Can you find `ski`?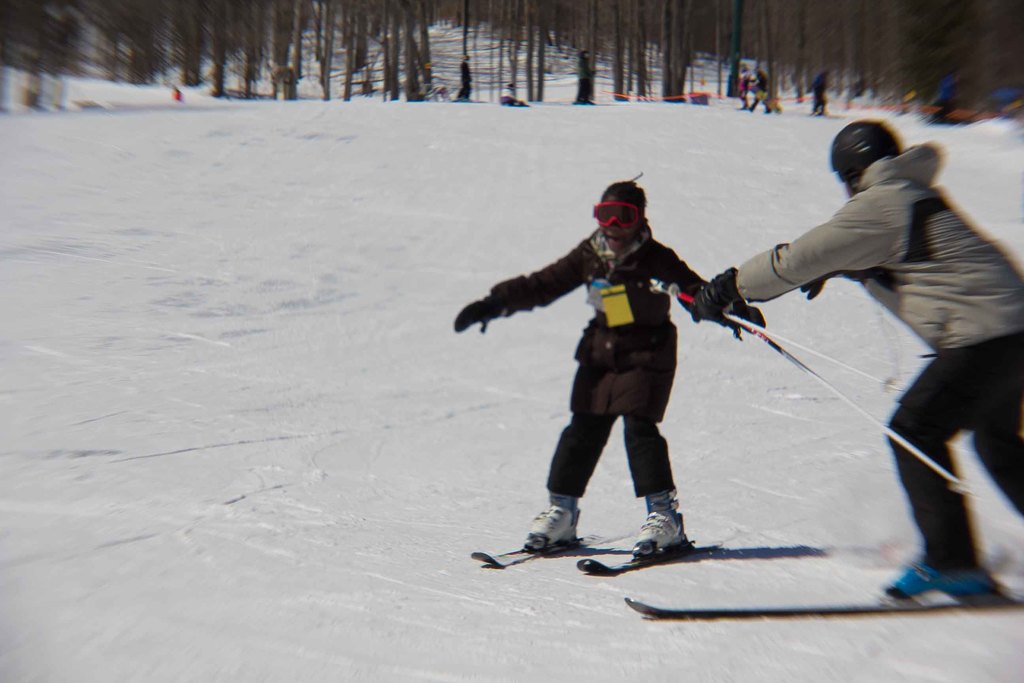
Yes, bounding box: [left=468, top=523, right=596, bottom=570].
